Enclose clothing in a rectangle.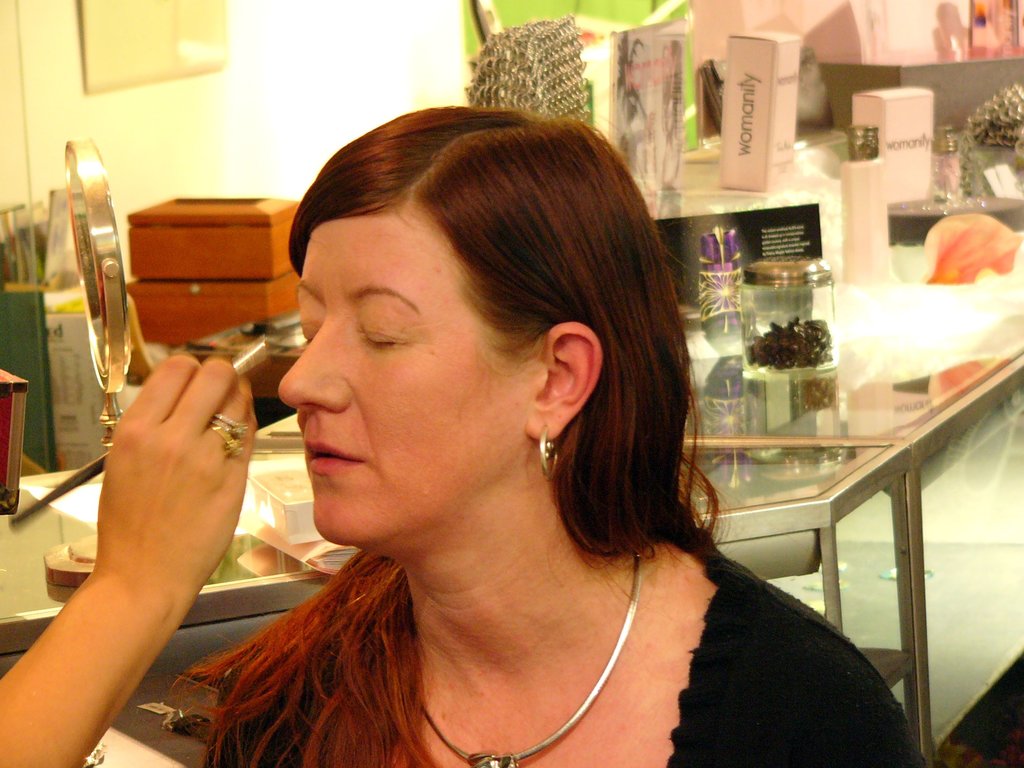
164 493 902 758.
